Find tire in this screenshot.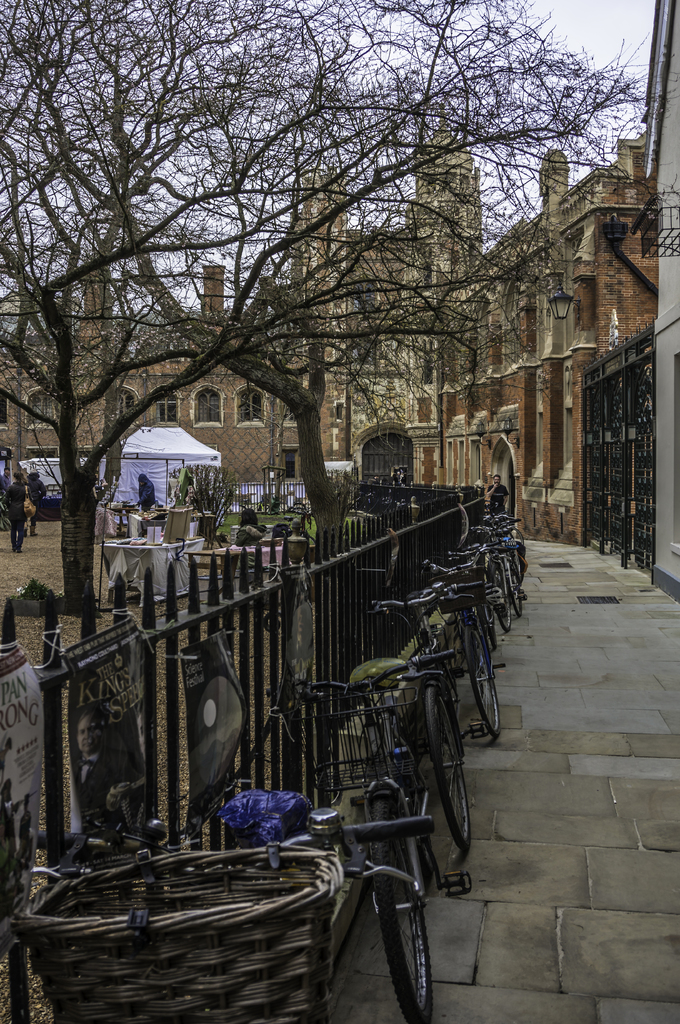
The bounding box for tire is 371,793,434,1023.
